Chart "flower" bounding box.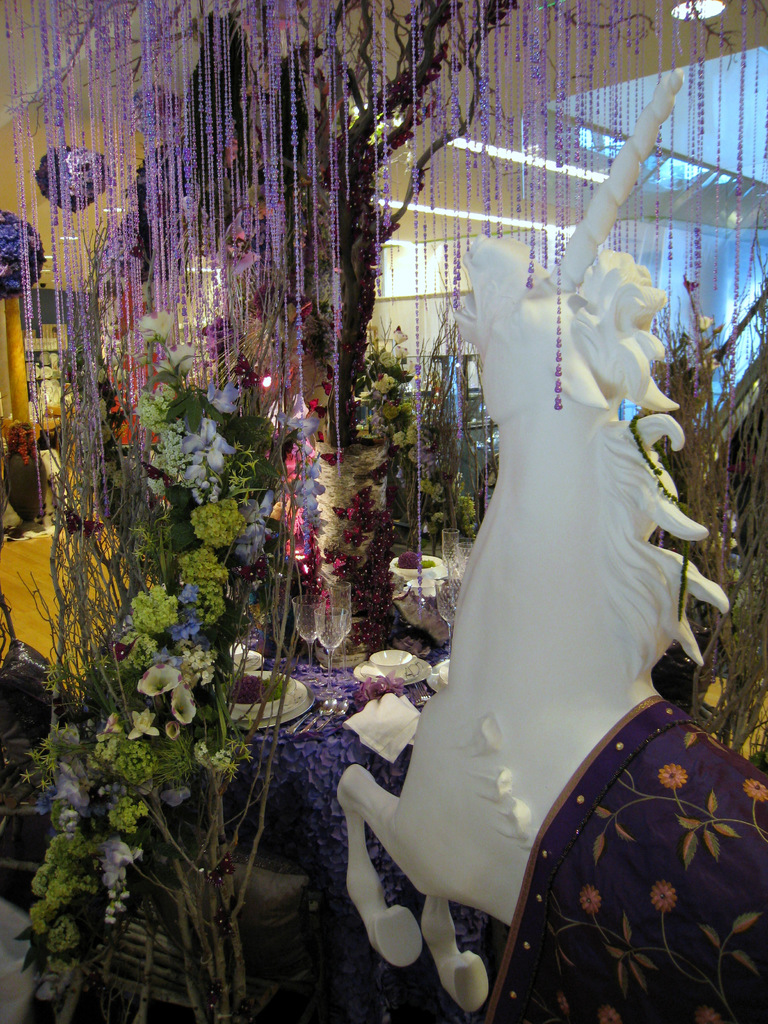
Charted: 55,764,97,815.
